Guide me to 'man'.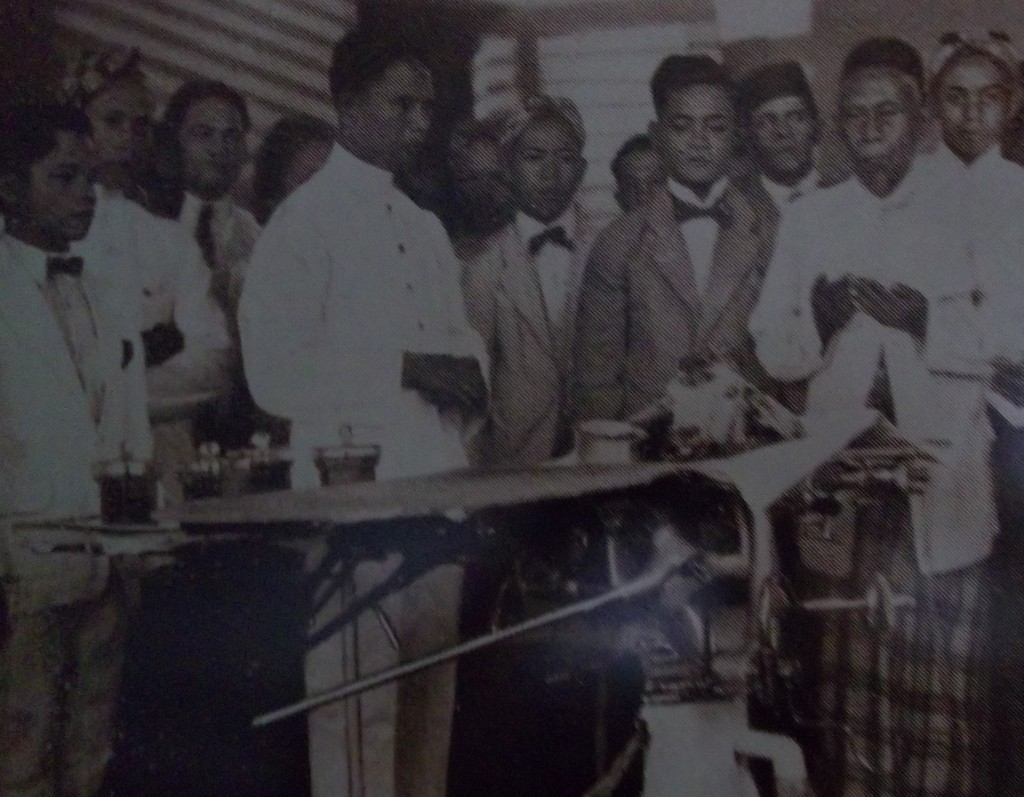
Guidance: [927, 29, 1021, 244].
